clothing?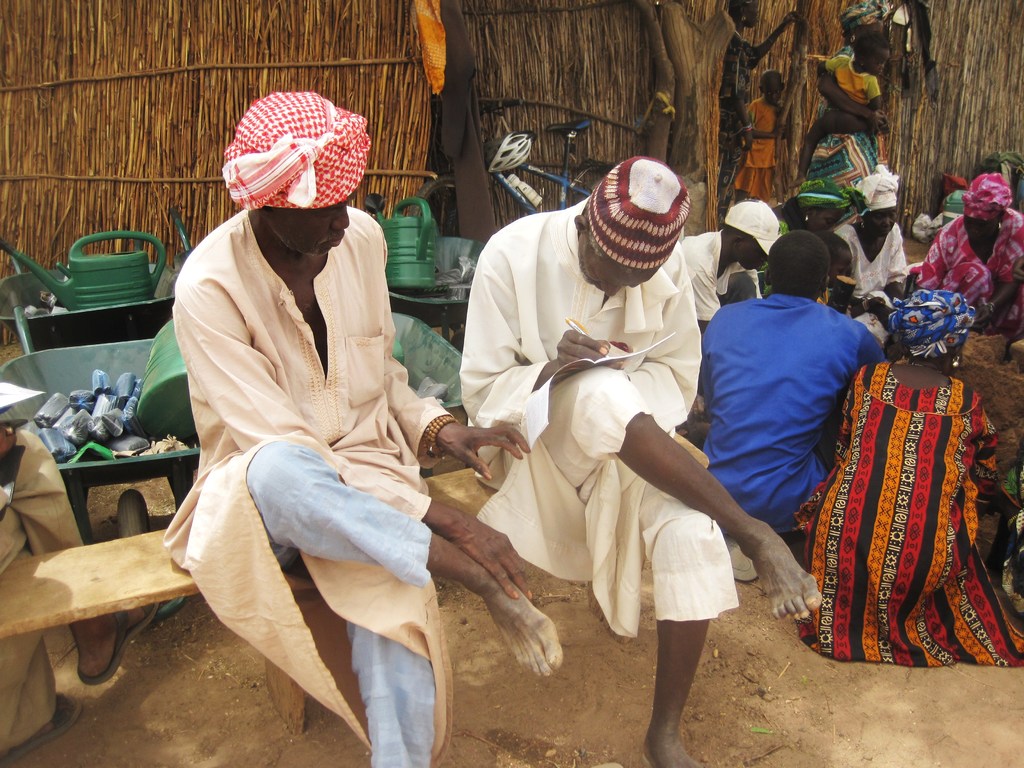
x1=0, y1=426, x2=88, y2=753
